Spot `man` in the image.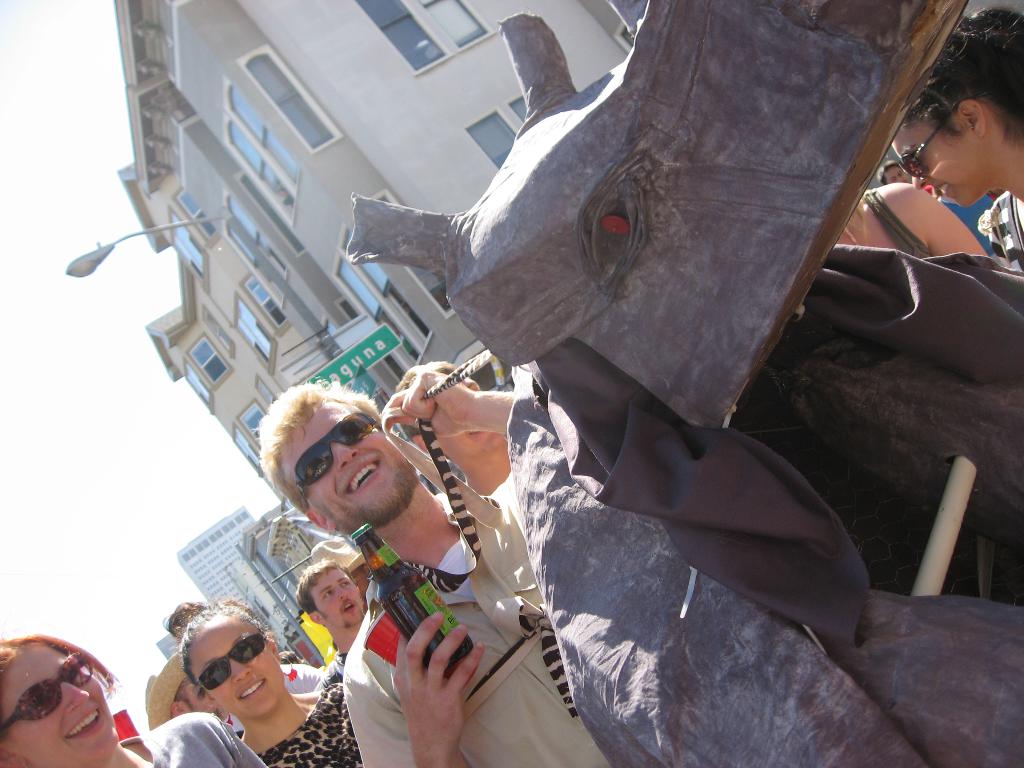
`man` found at pyautogui.locateOnScreen(255, 364, 616, 767).
